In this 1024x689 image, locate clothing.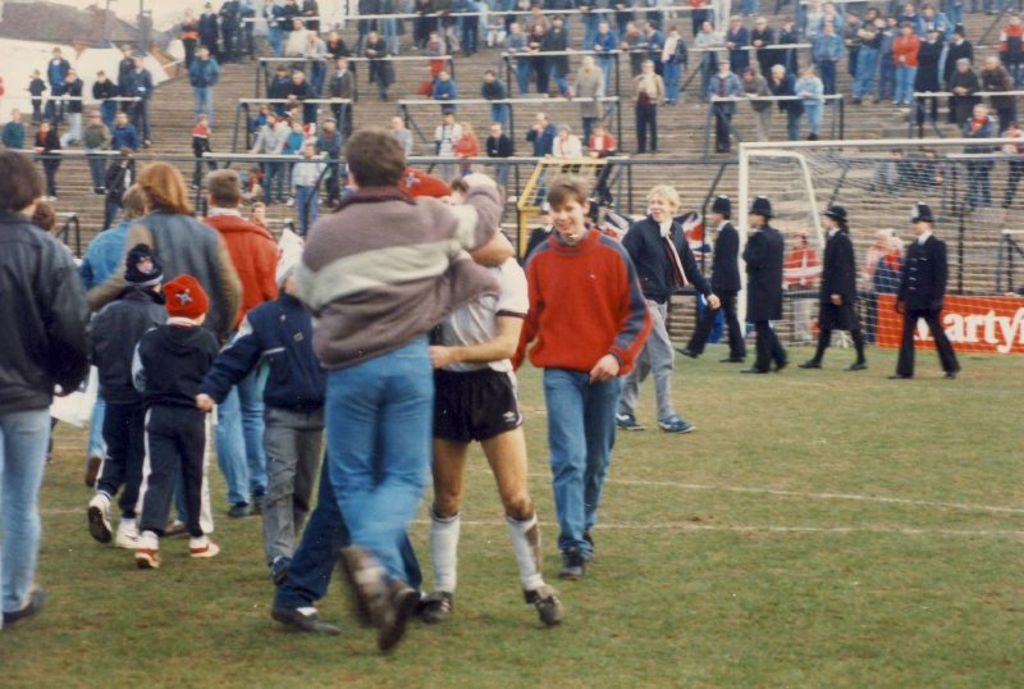
Bounding box: x1=727, y1=26, x2=741, y2=74.
